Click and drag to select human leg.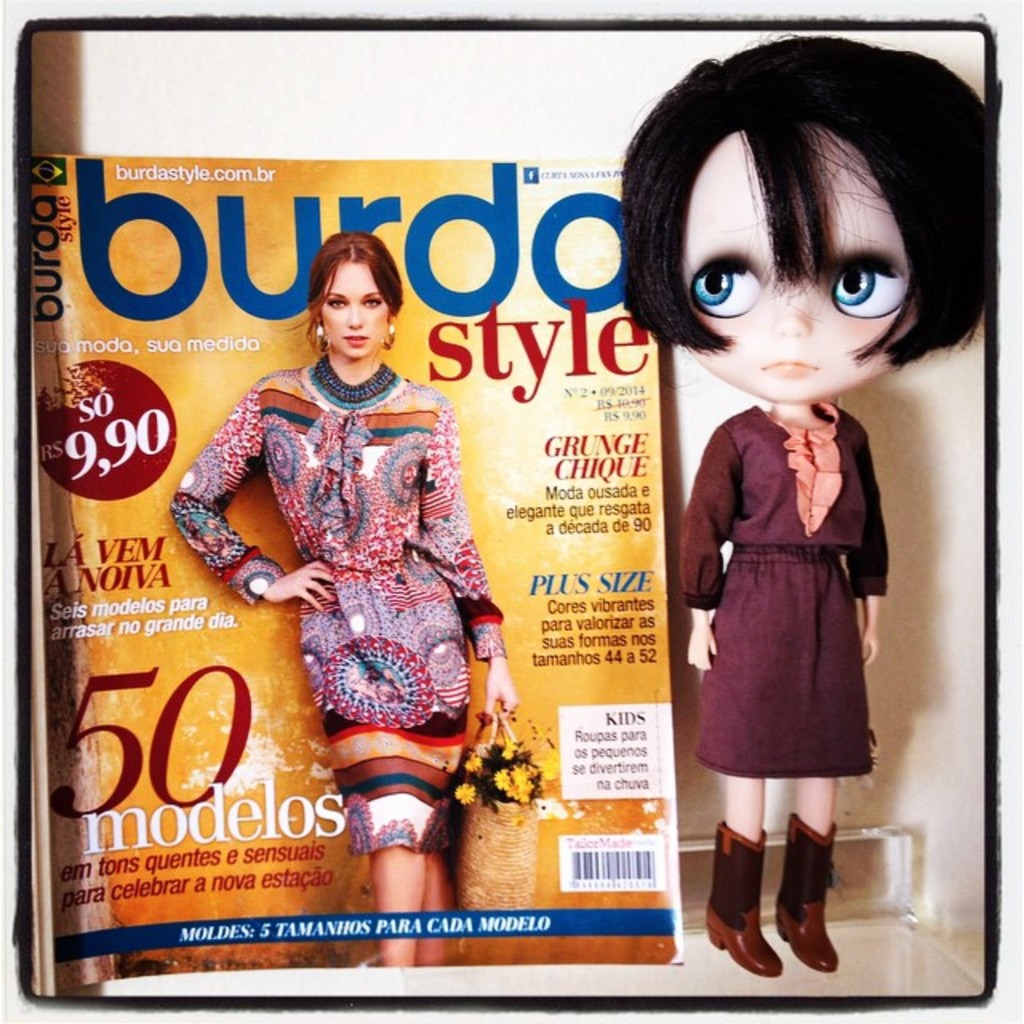
Selection: [x1=766, y1=776, x2=845, y2=973].
